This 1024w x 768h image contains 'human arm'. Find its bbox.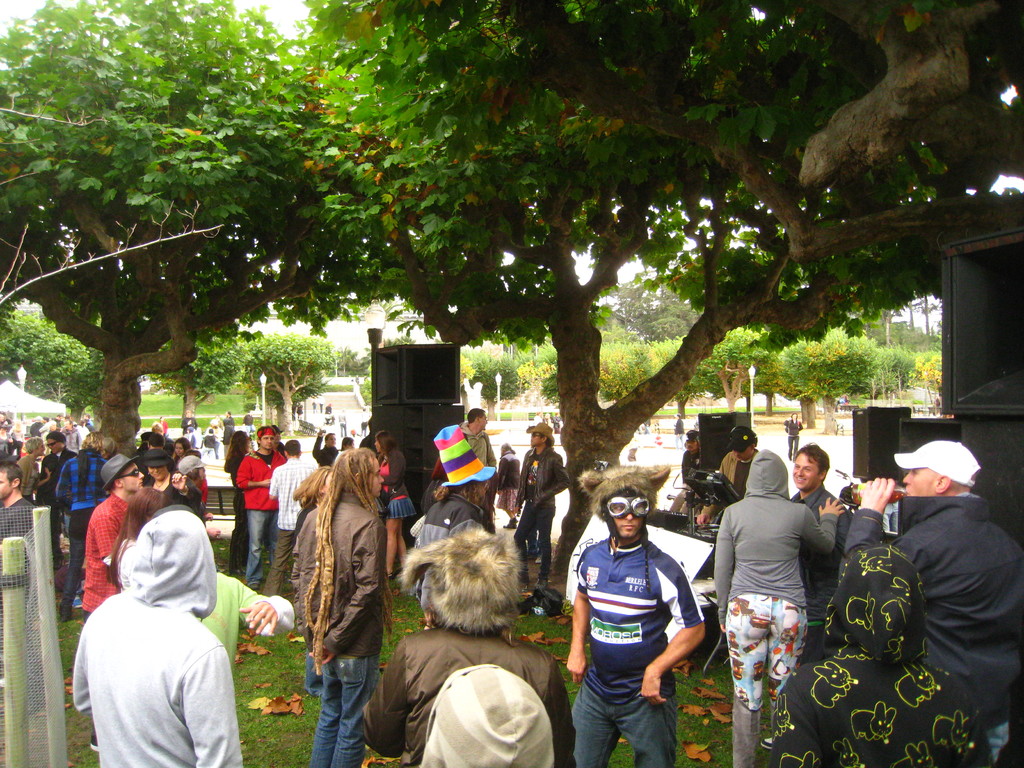
rect(532, 457, 570, 511).
